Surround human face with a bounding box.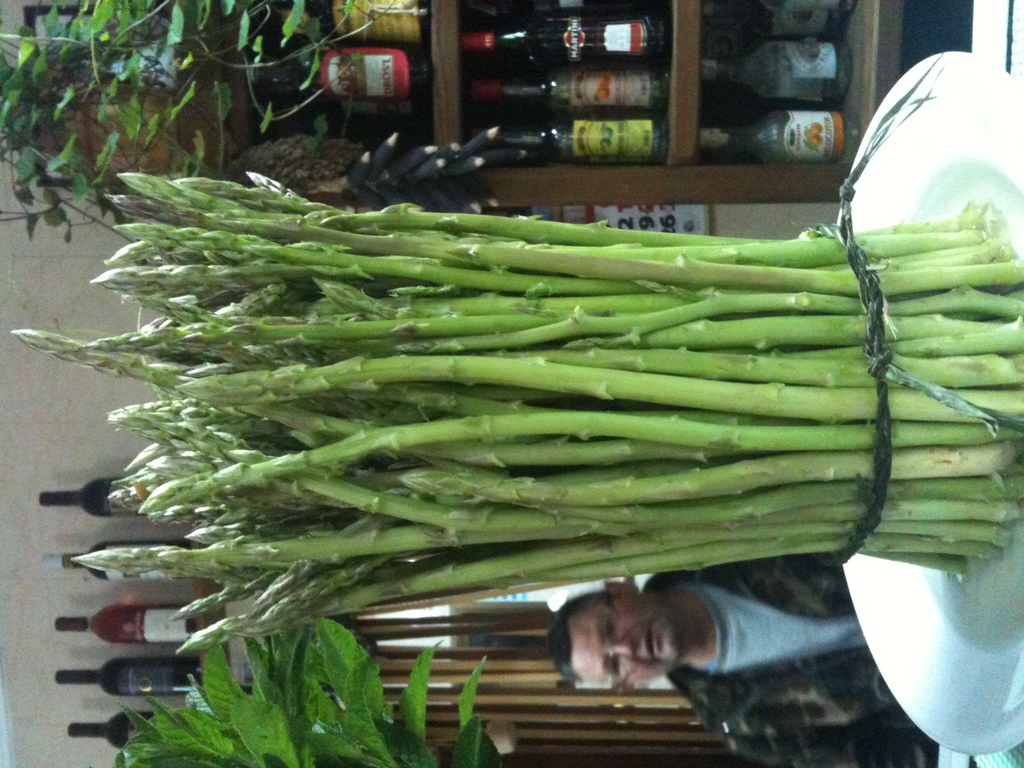
l=571, t=598, r=682, b=683.
